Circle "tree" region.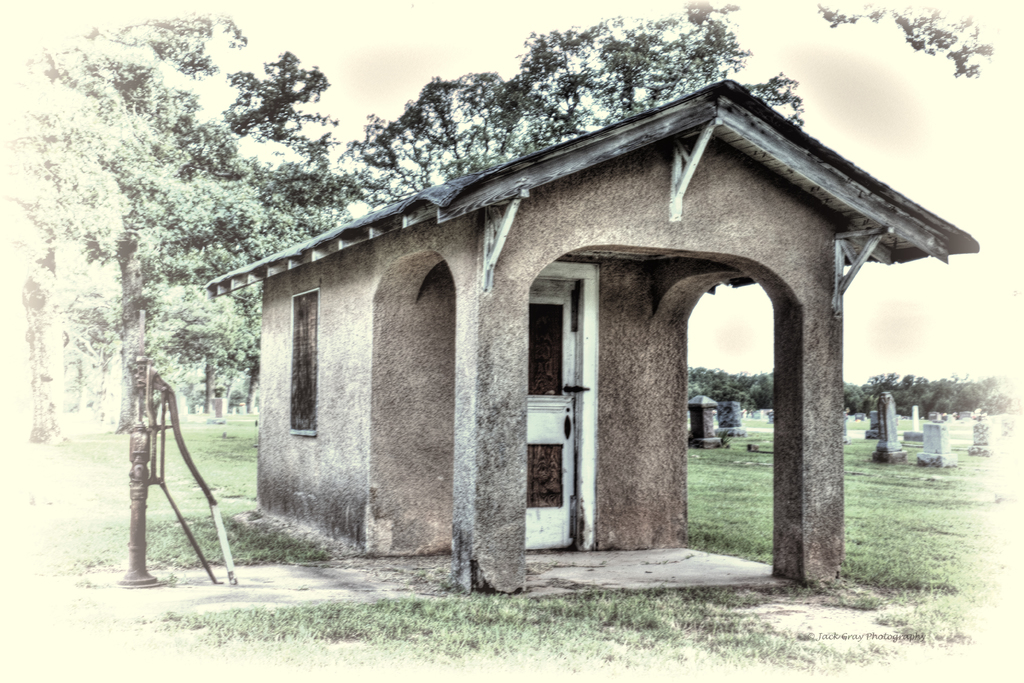
Region: 355,67,582,215.
